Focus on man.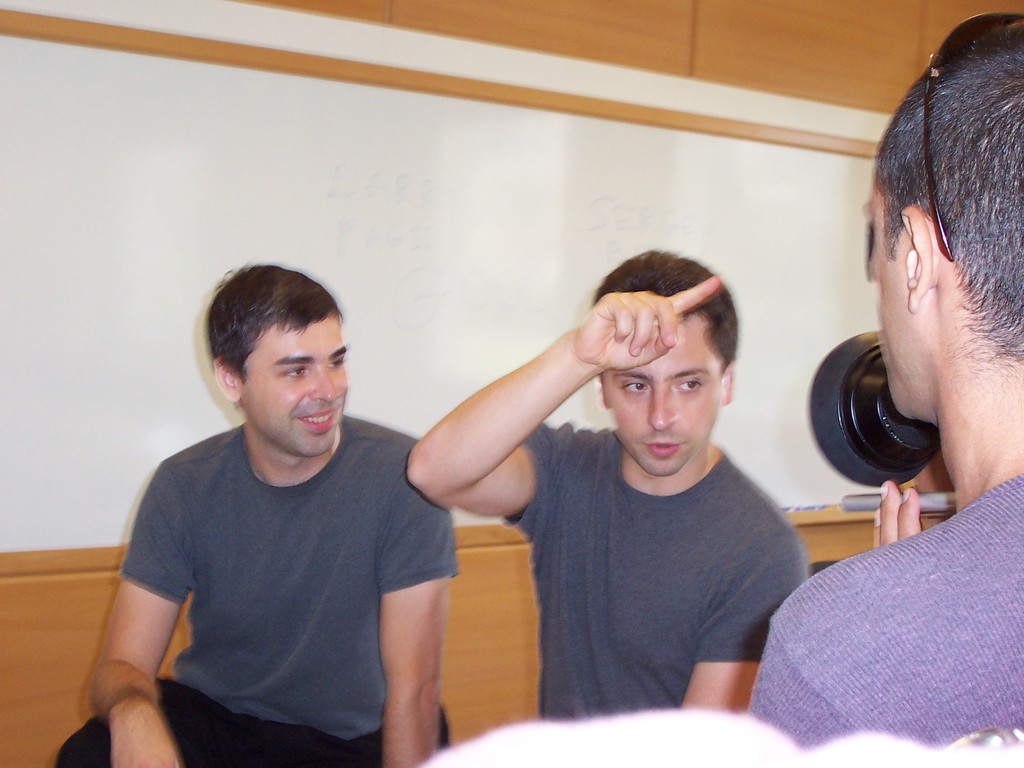
Focused at (406,247,810,716).
